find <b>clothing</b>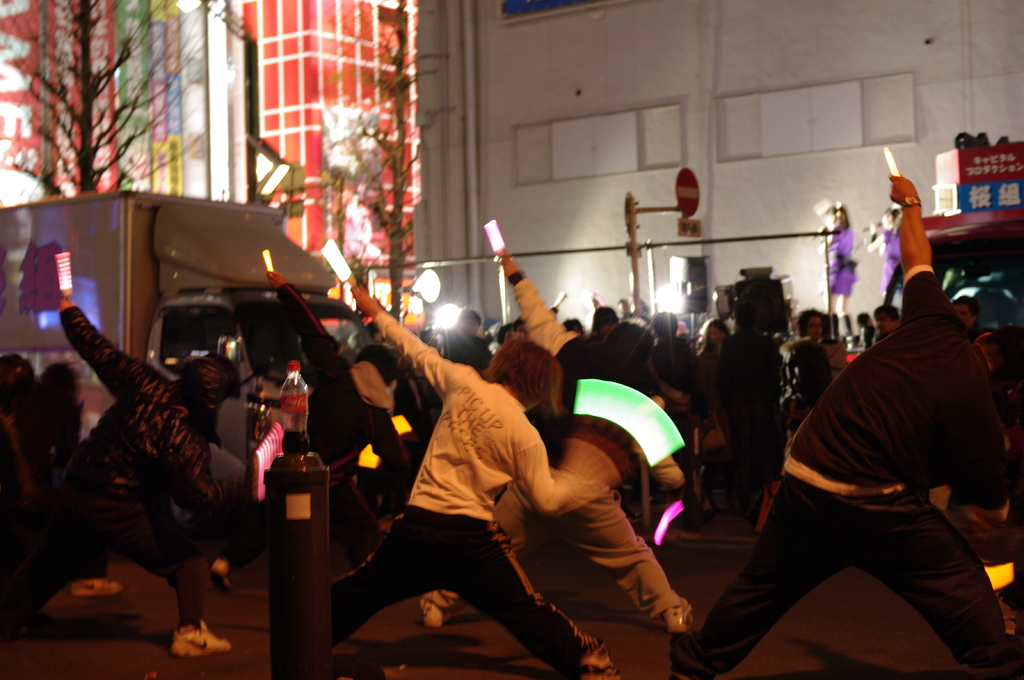
locate(426, 274, 685, 619)
